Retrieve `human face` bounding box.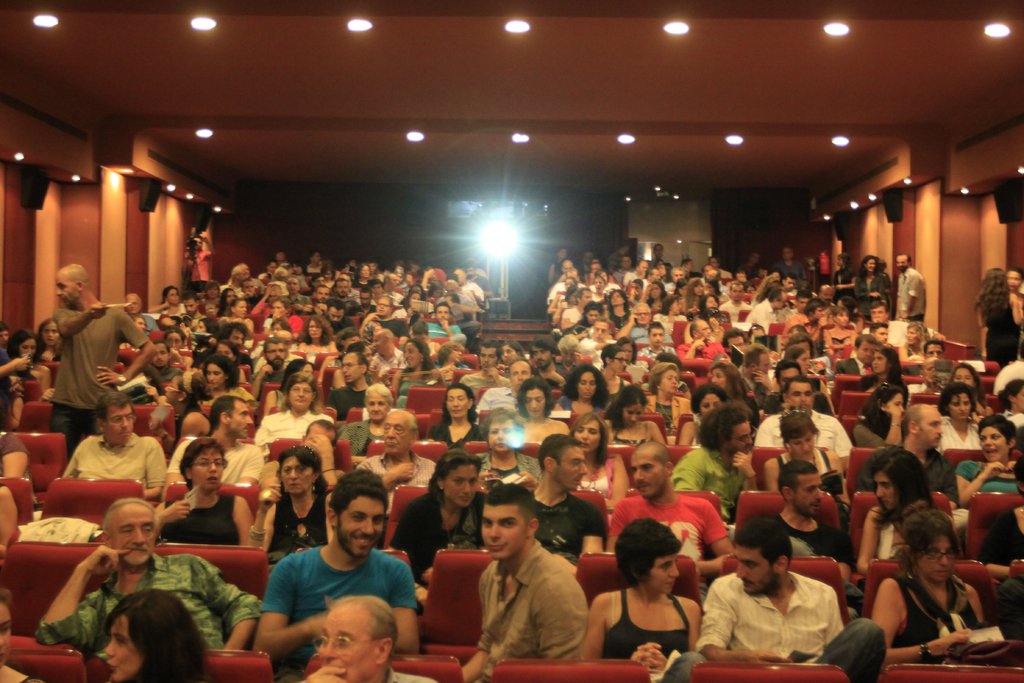
Bounding box: BBox(929, 345, 942, 359).
